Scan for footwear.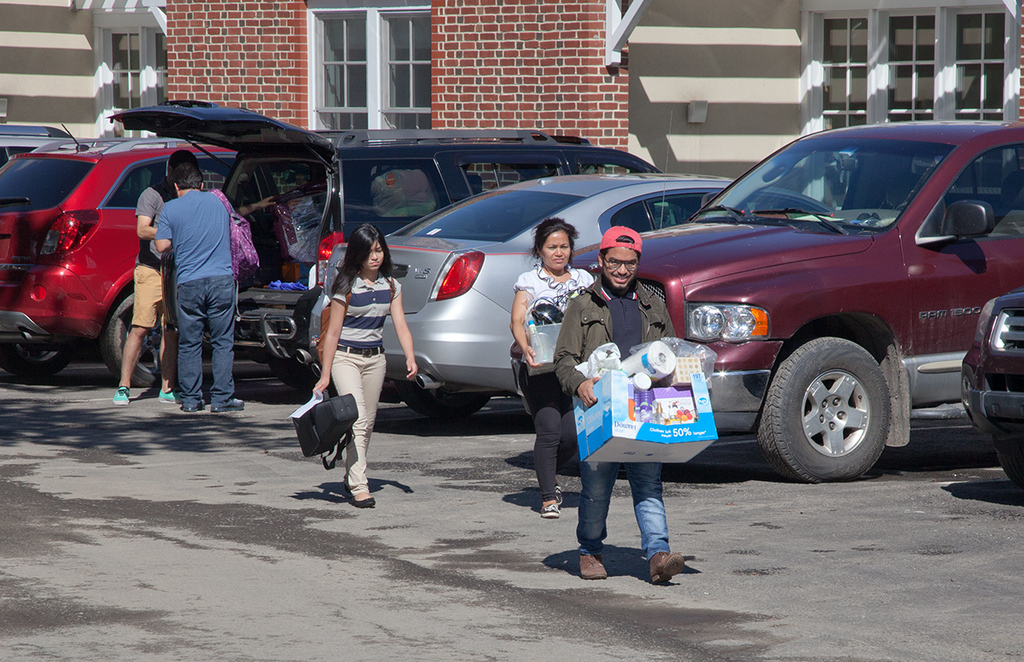
Scan result: [left=113, top=389, right=131, bottom=406].
